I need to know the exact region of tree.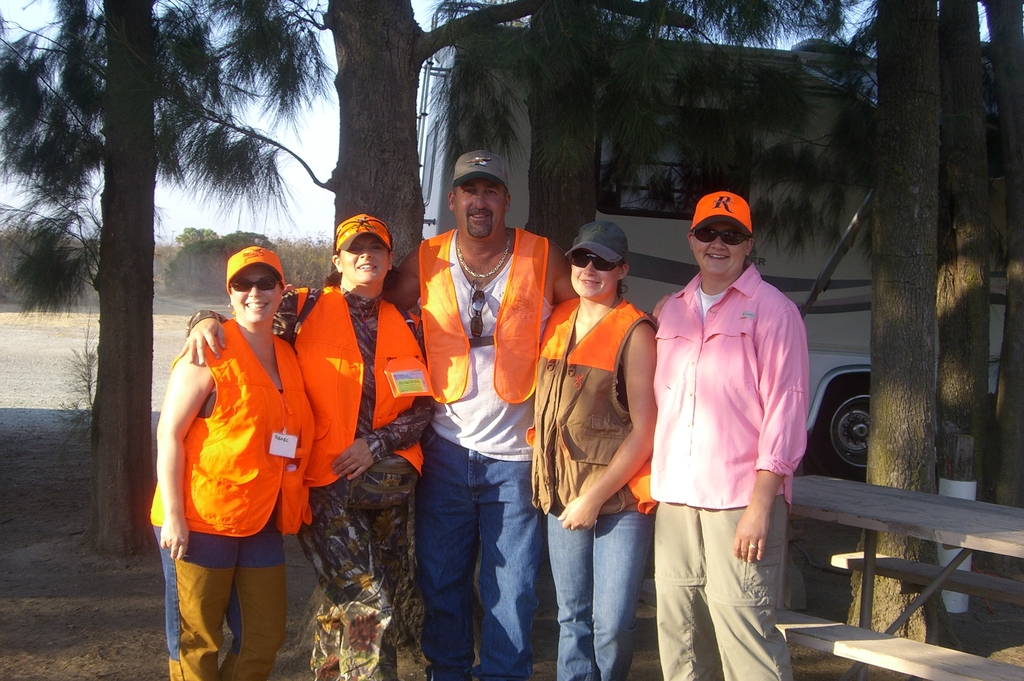
Region: 287,0,861,660.
